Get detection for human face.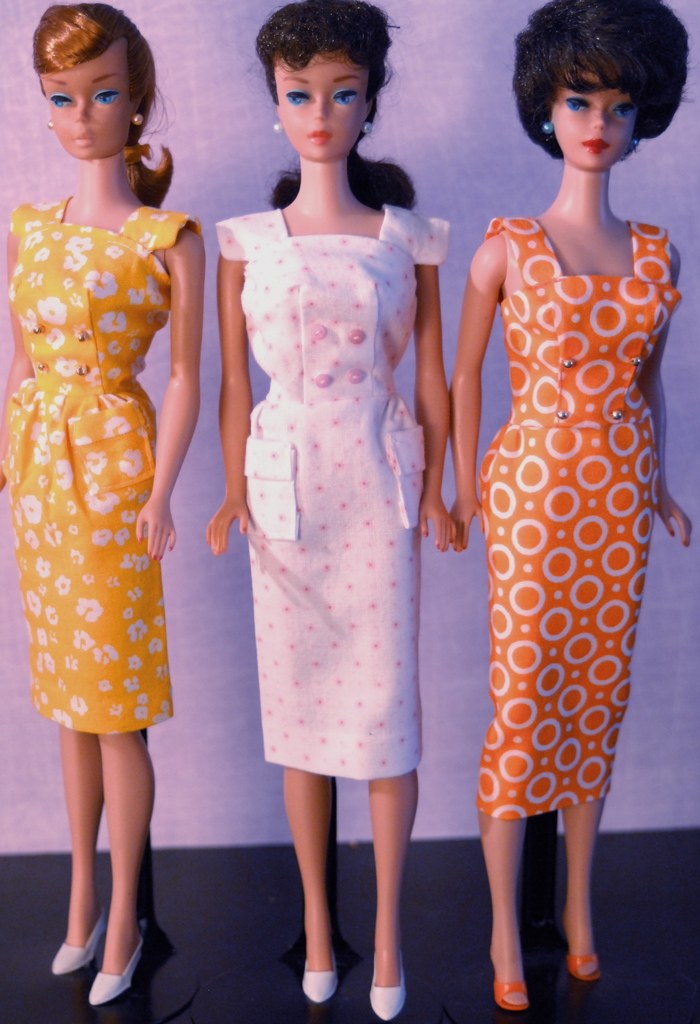
Detection: BBox(276, 51, 369, 160).
